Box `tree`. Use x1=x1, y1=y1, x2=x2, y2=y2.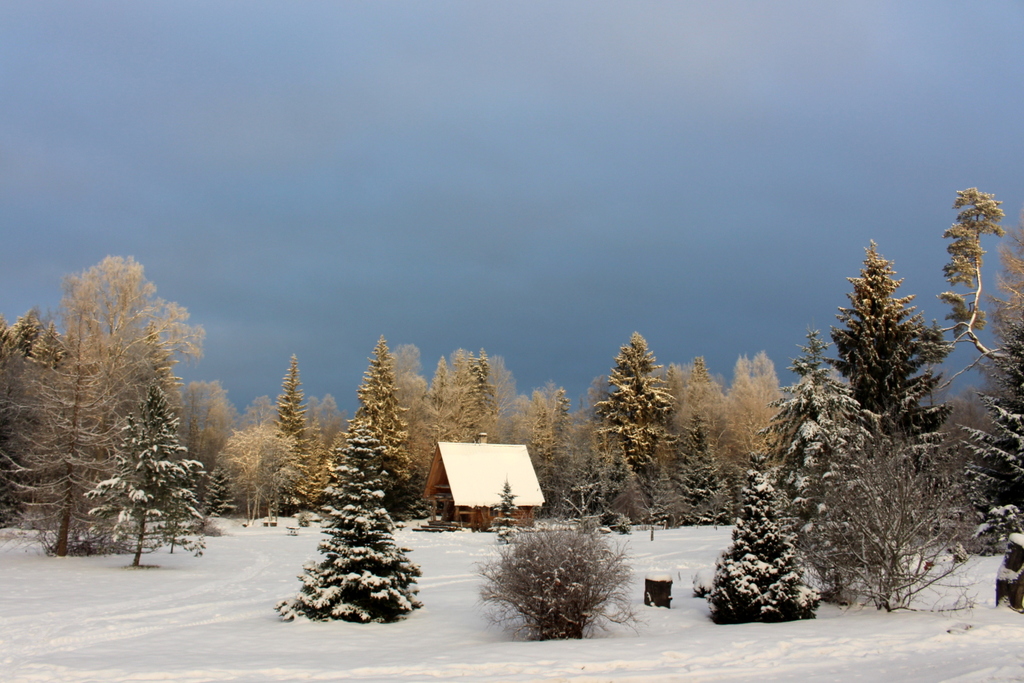
x1=551, y1=383, x2=582, y2=509.
